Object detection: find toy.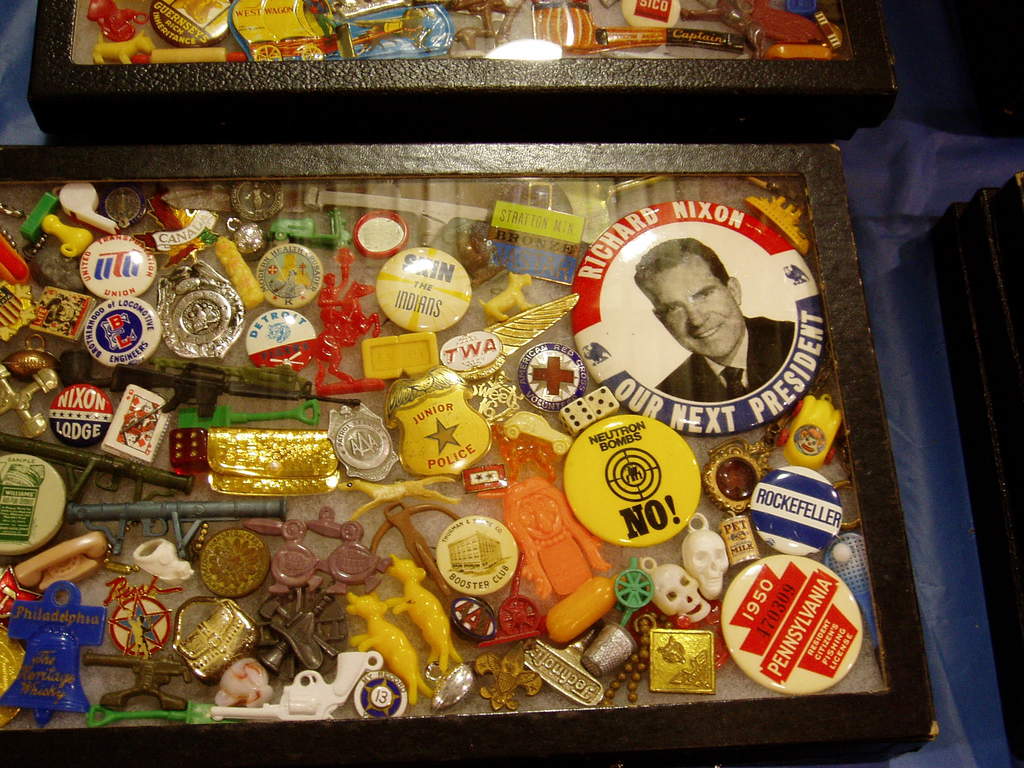
825 535 878 653.
